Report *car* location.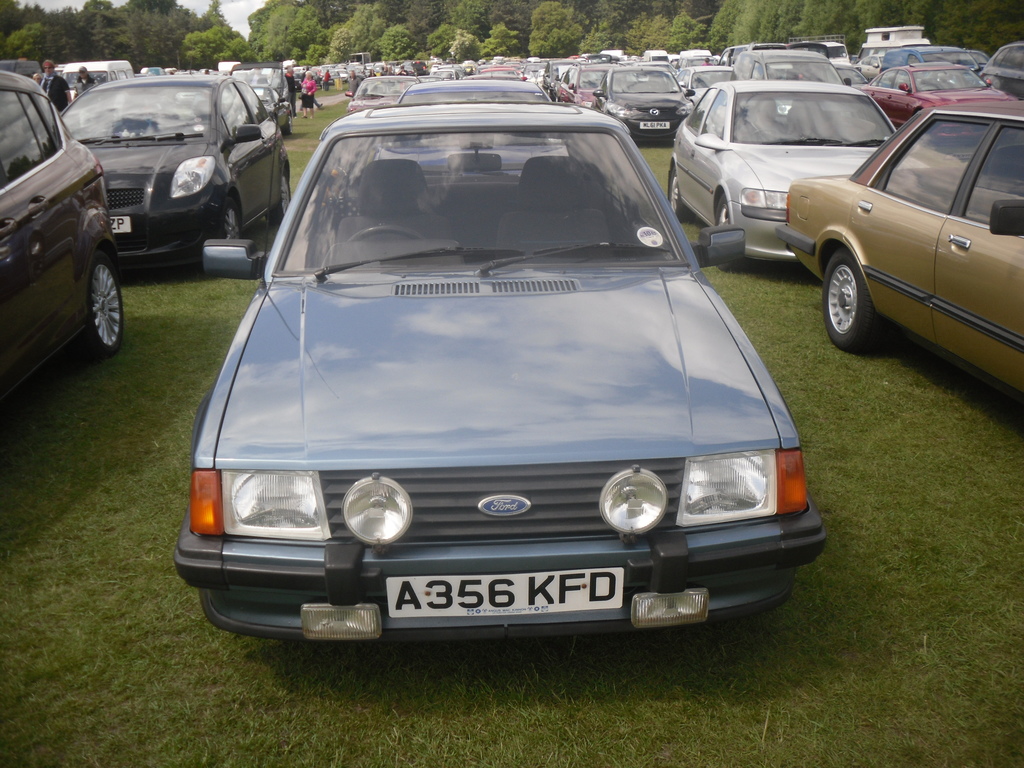
Report: x1=774, y1=97, x2=1023, y2=404.
